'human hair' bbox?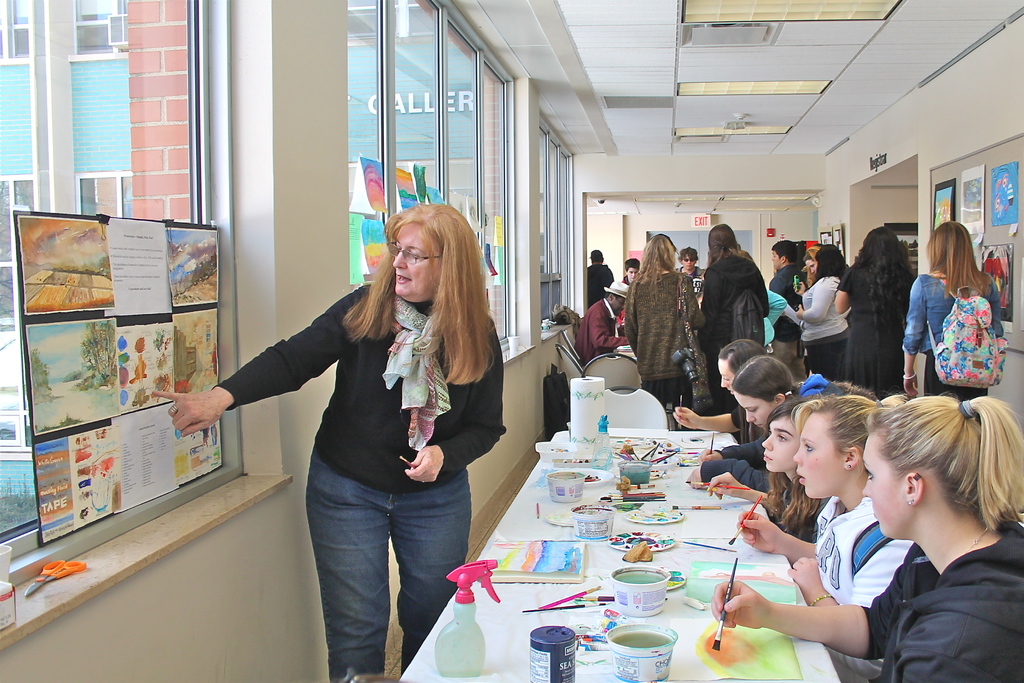
select_region(869, 390, 1023, 532)
